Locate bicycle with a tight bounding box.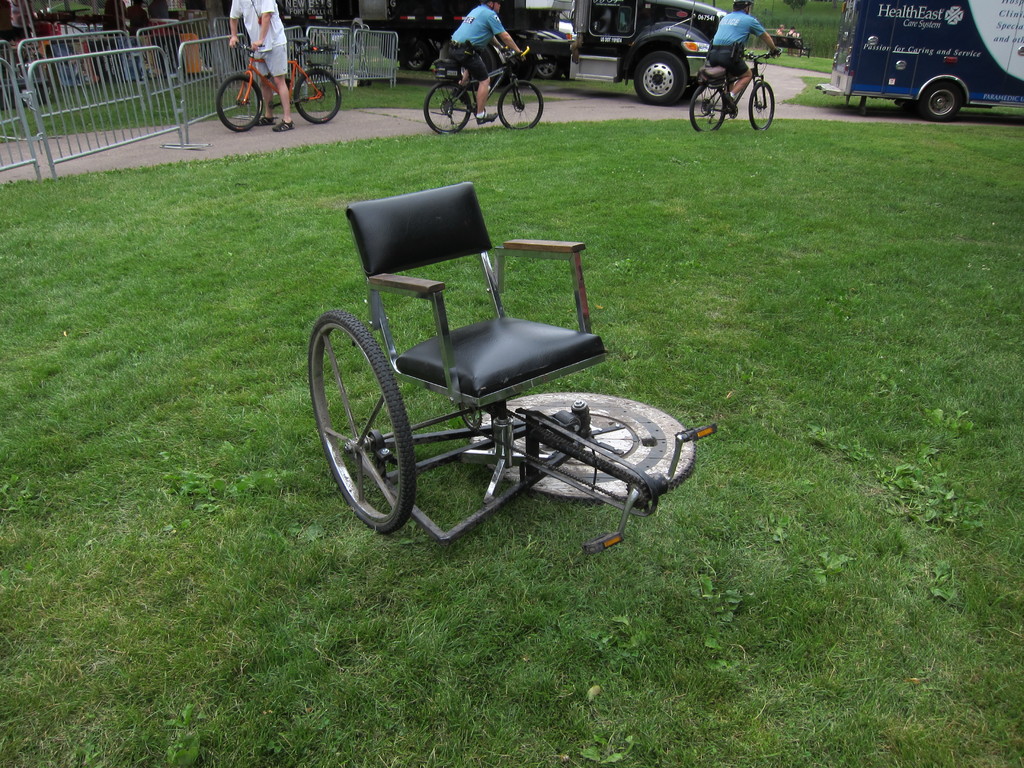
box(687, 45, 781, 133).
